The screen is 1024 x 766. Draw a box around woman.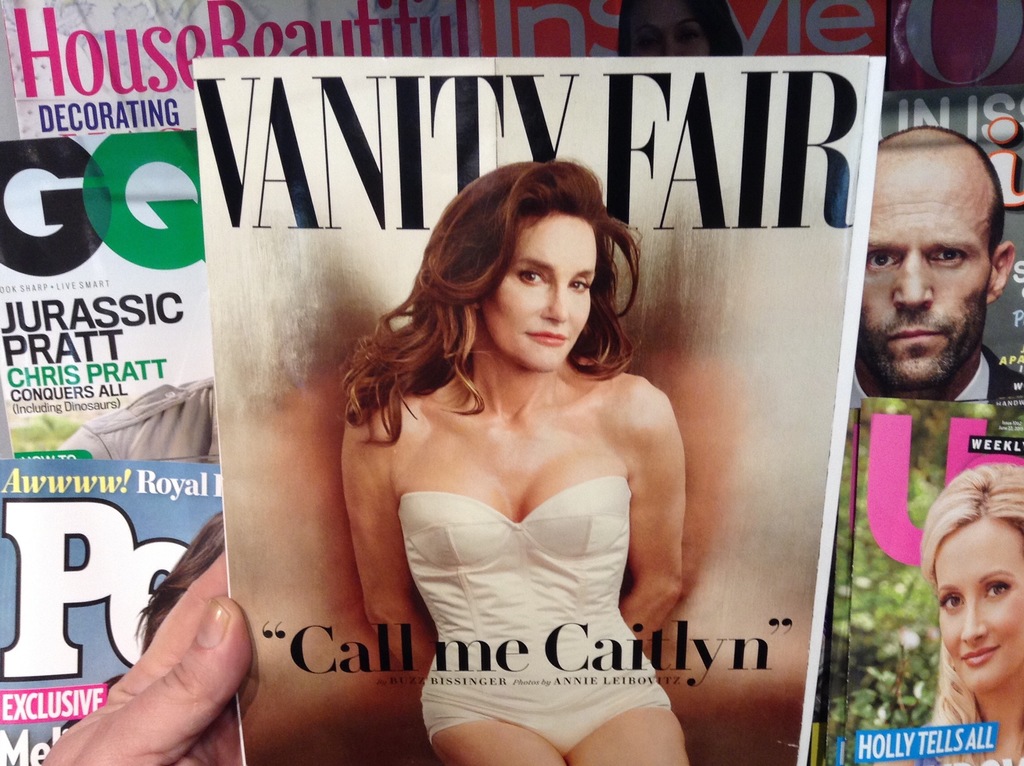
<bbox>898, 453, 1023, 765</bbox>.
